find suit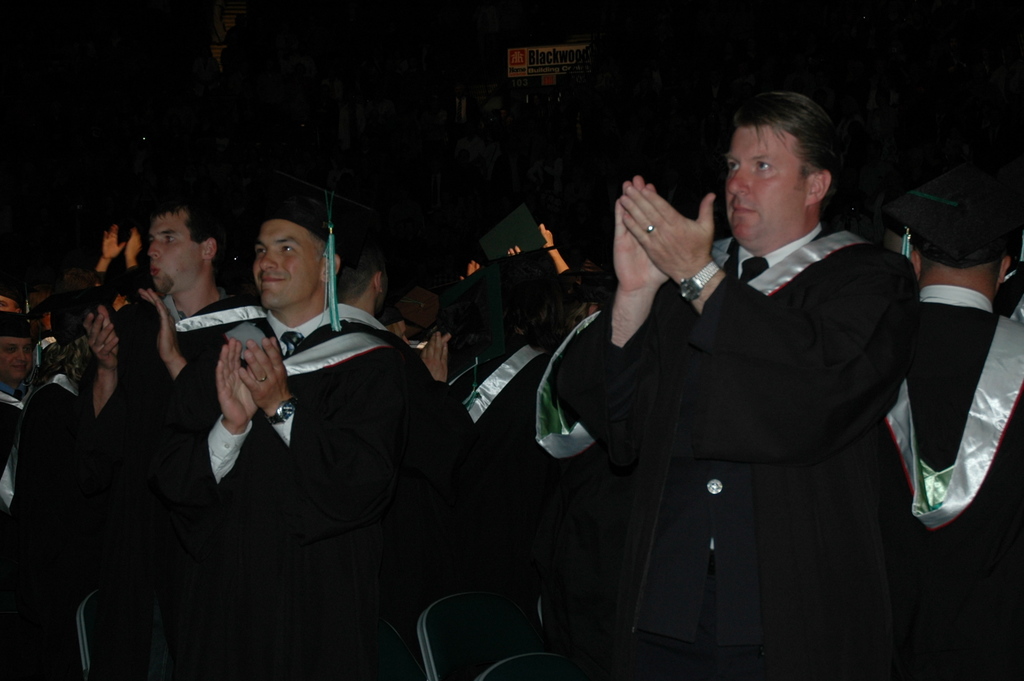
(562,127,924,625)
